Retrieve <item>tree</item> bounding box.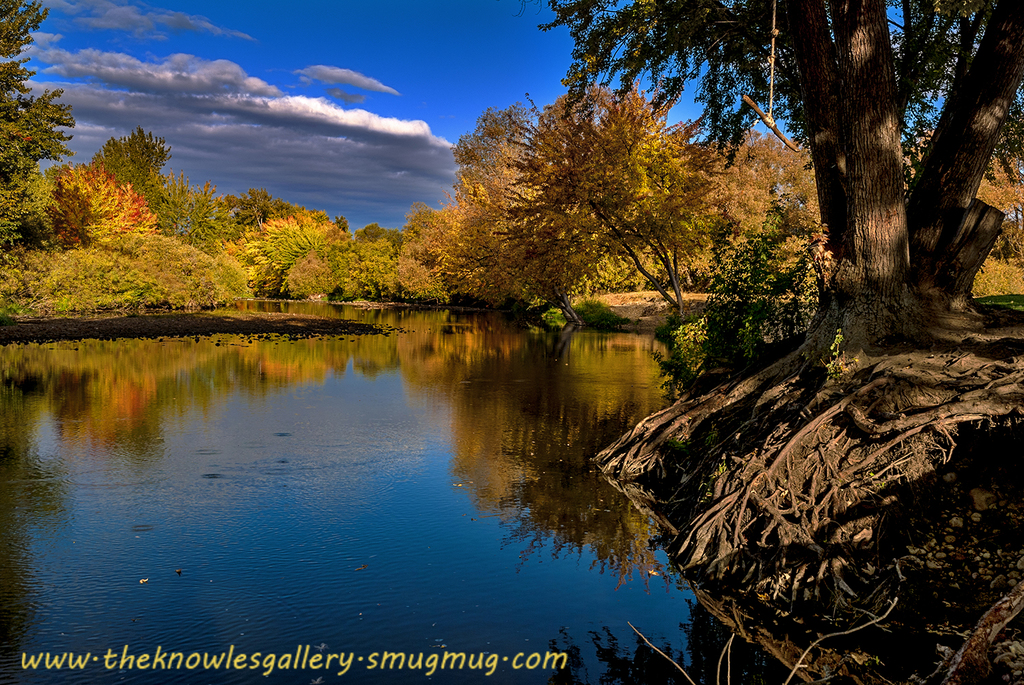
Bounding box: 269 193 293 223.
